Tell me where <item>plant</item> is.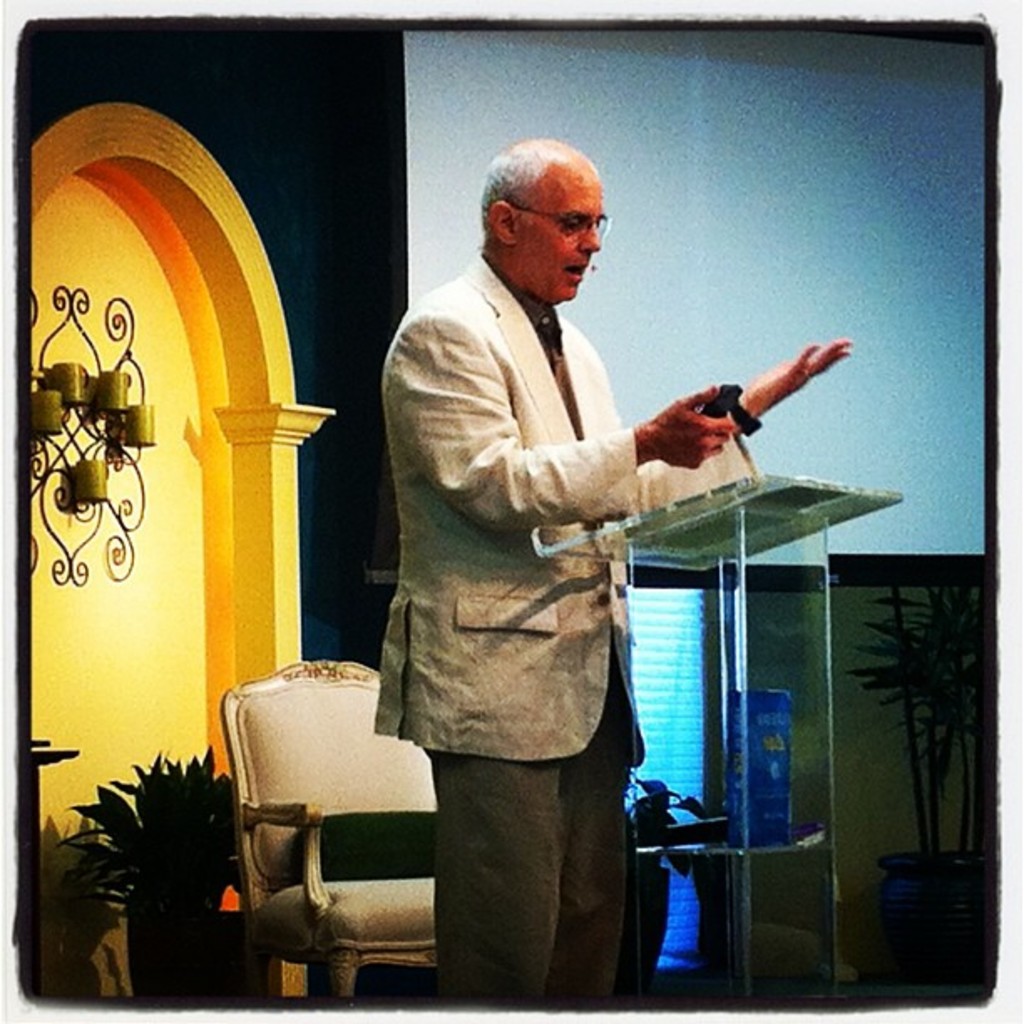
<item>plant</item> is at rect(65, 746, 234, 959).
